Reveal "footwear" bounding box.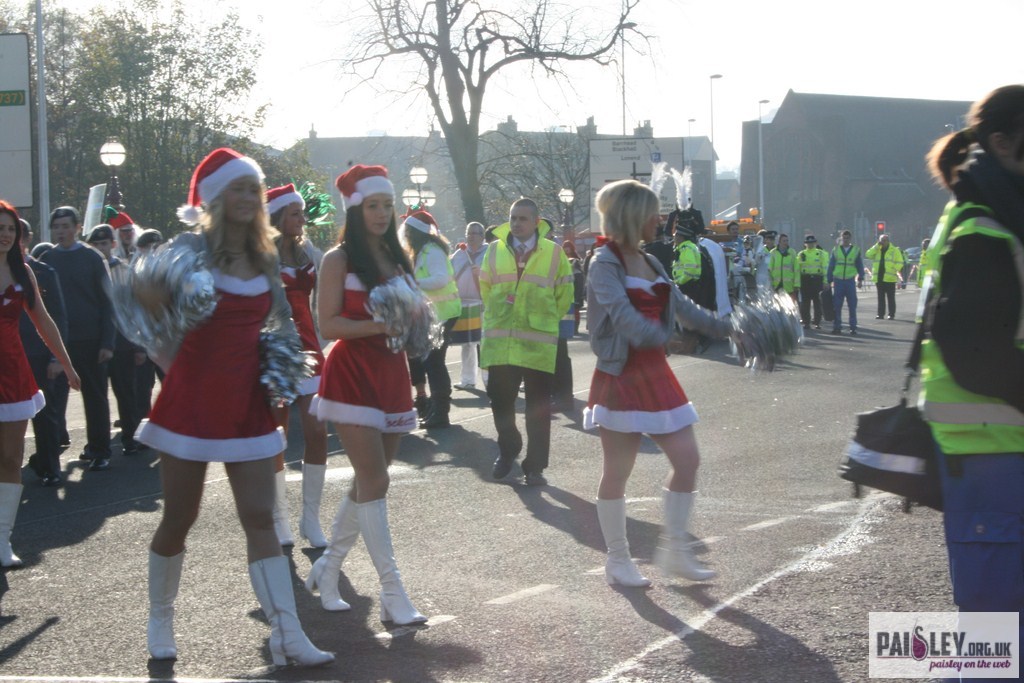
Revealed: (x1=554, y1=401, x2=573, y2=408).
